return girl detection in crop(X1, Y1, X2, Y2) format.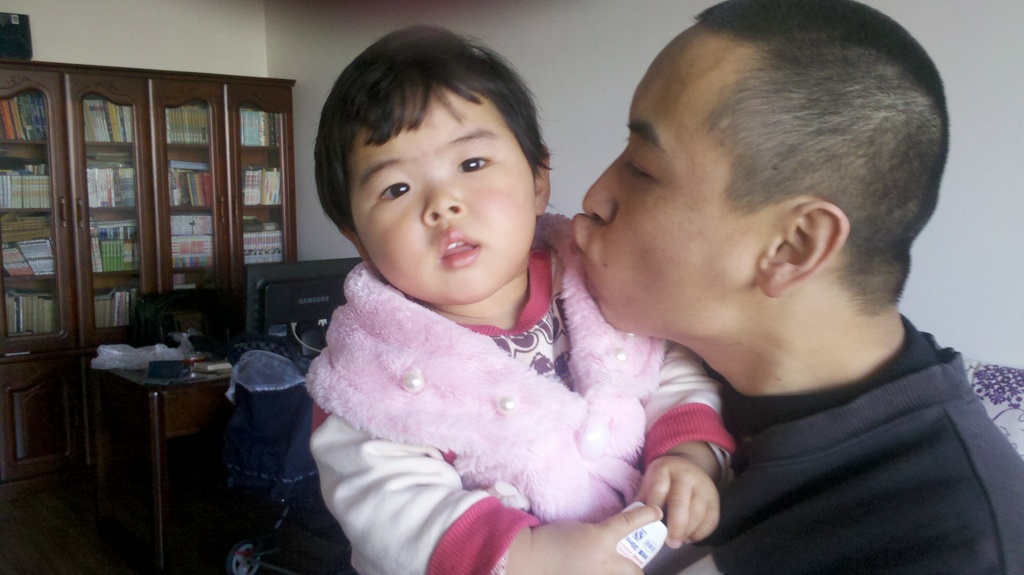
crop(312, 23, 735, 574).
